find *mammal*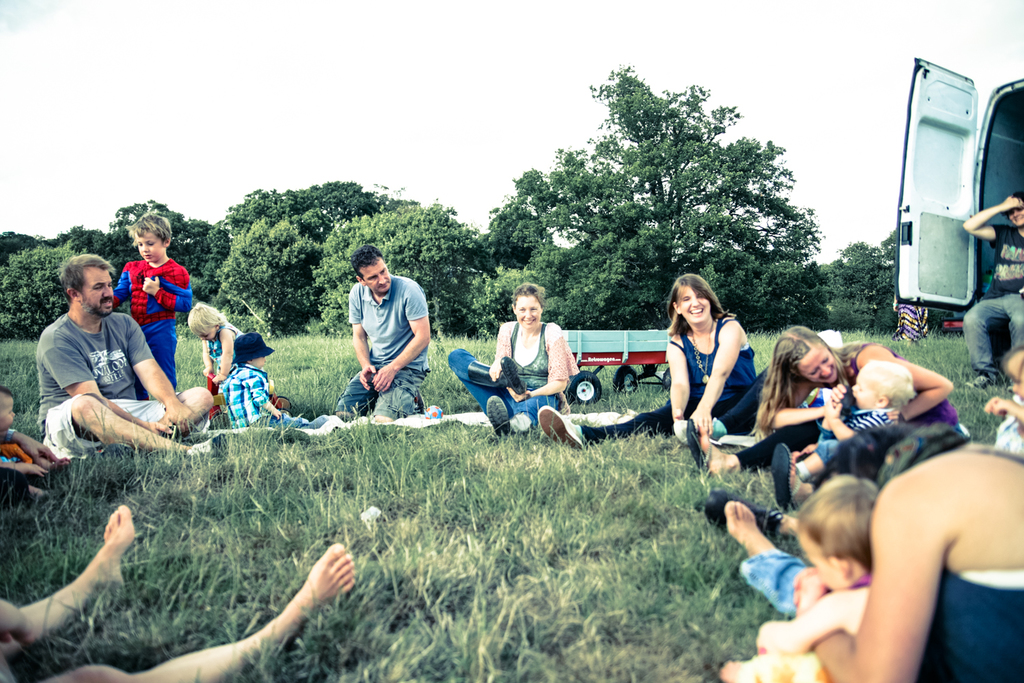
BBox(795, 362, 914, 477)
